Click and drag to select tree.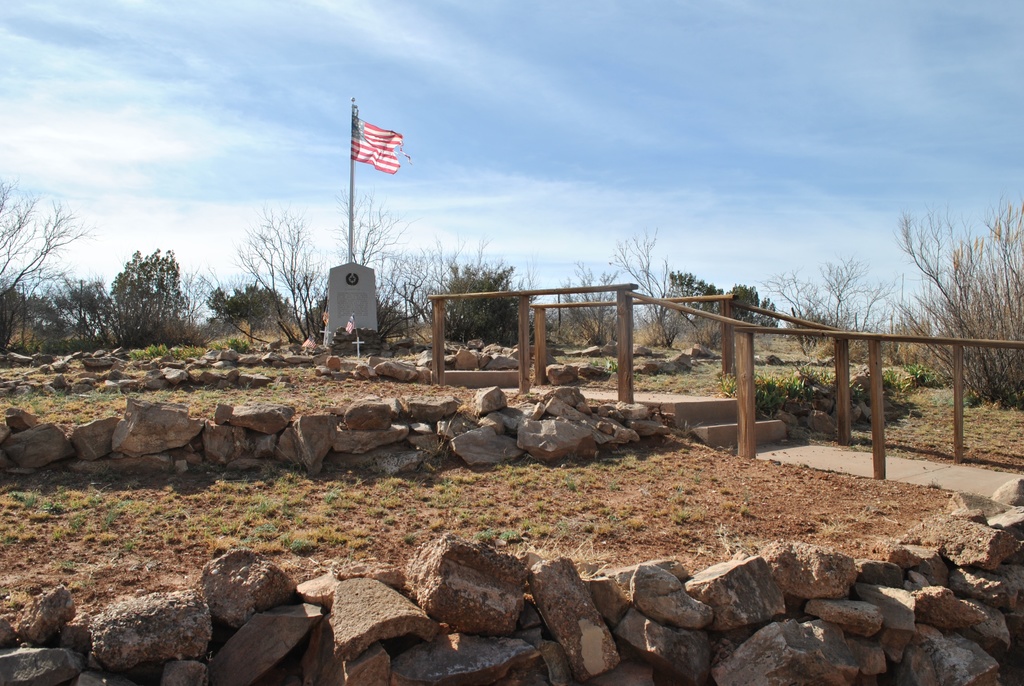
Selection: (204, 196, 340, 363).
